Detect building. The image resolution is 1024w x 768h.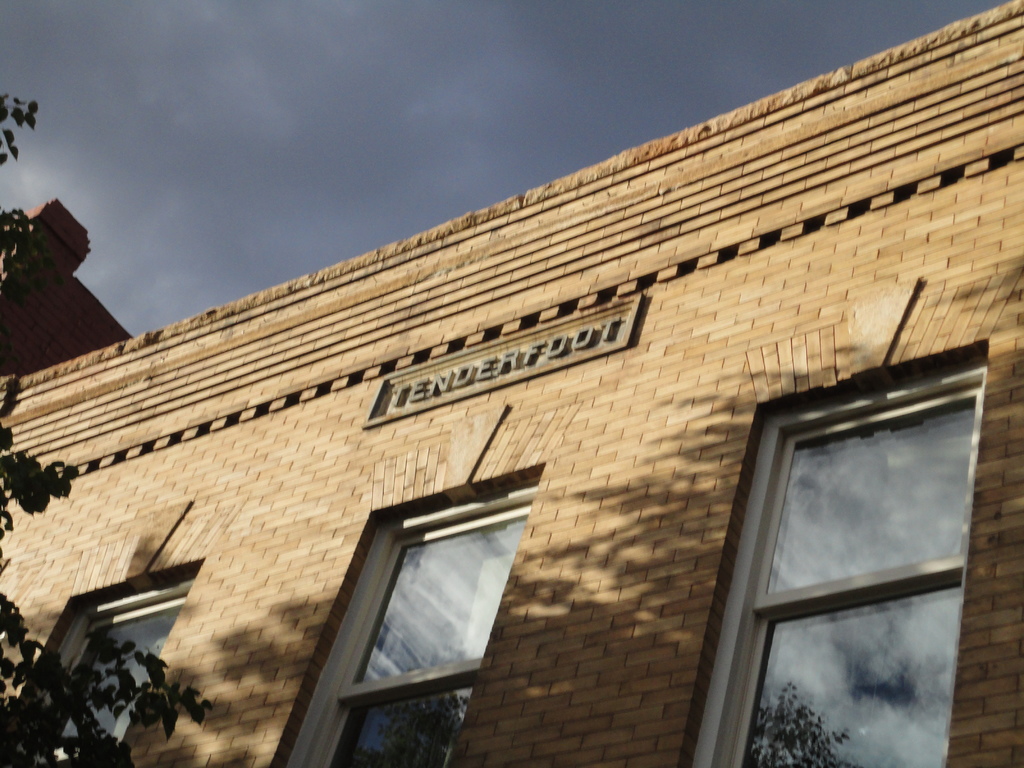
(x1=0, y1=193, x2=131, y2=382).
